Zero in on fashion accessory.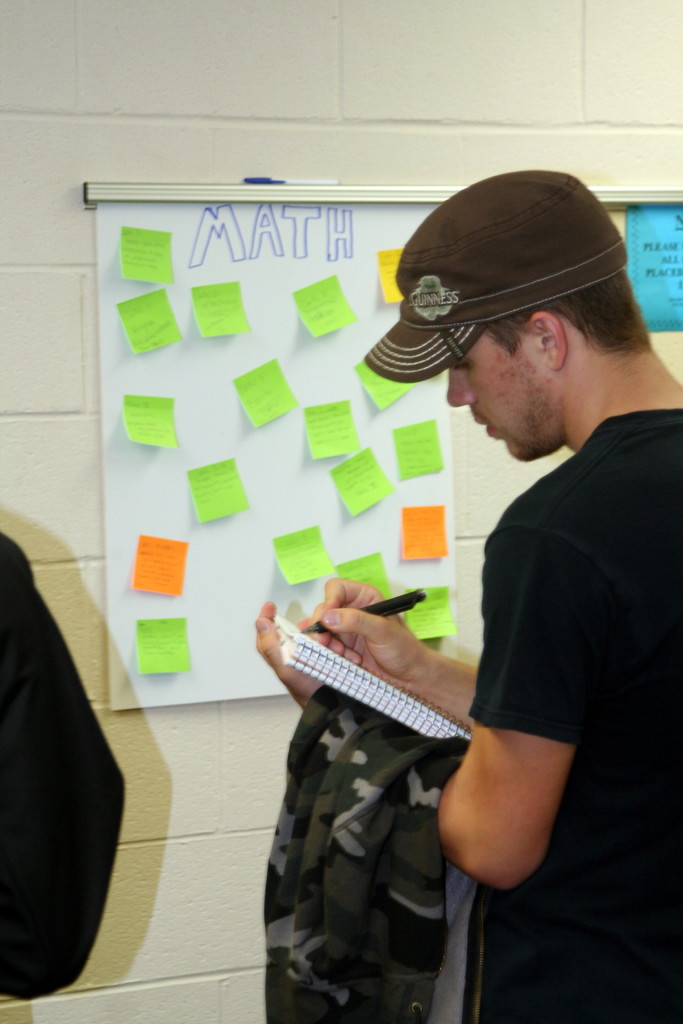
Zeroed in: select_region(360, 168, 628, 383).
